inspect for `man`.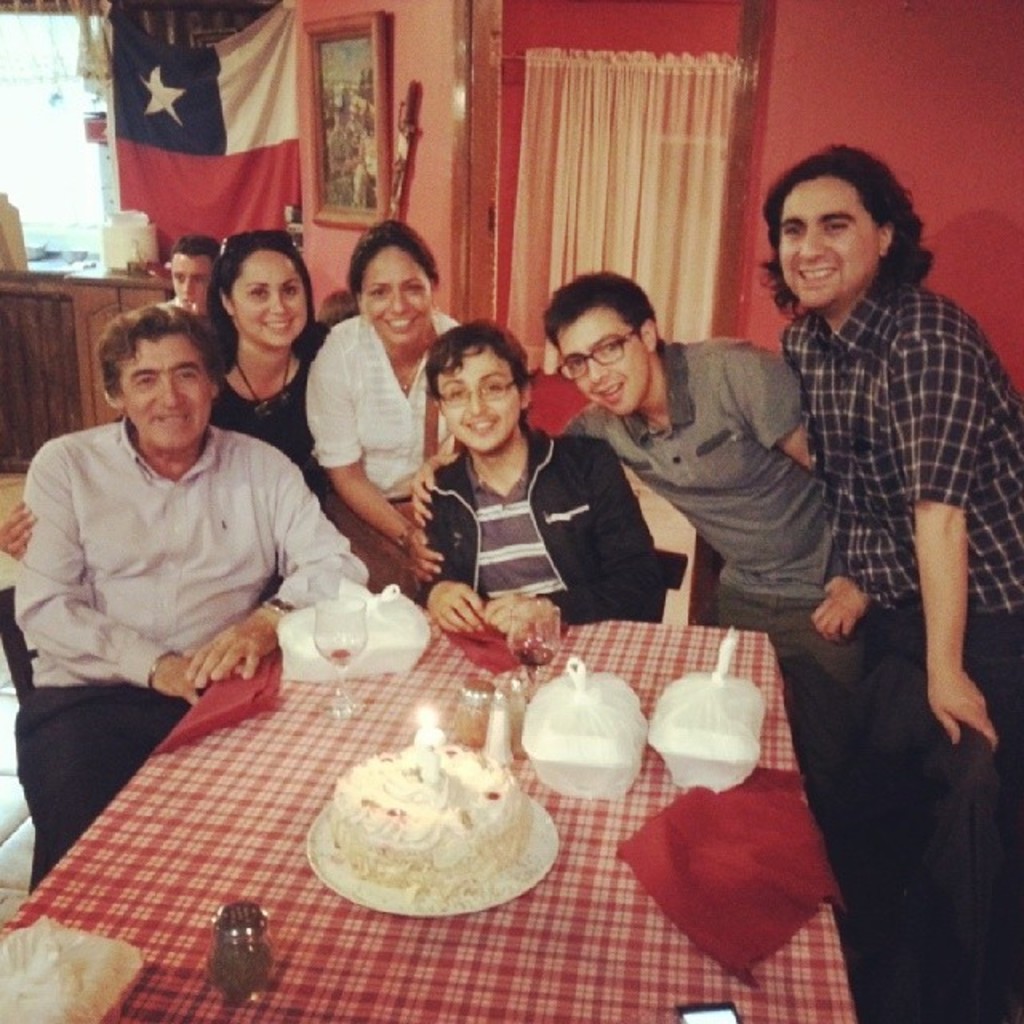
Inspection: left=162, top=227, right=218, bottom=310.
